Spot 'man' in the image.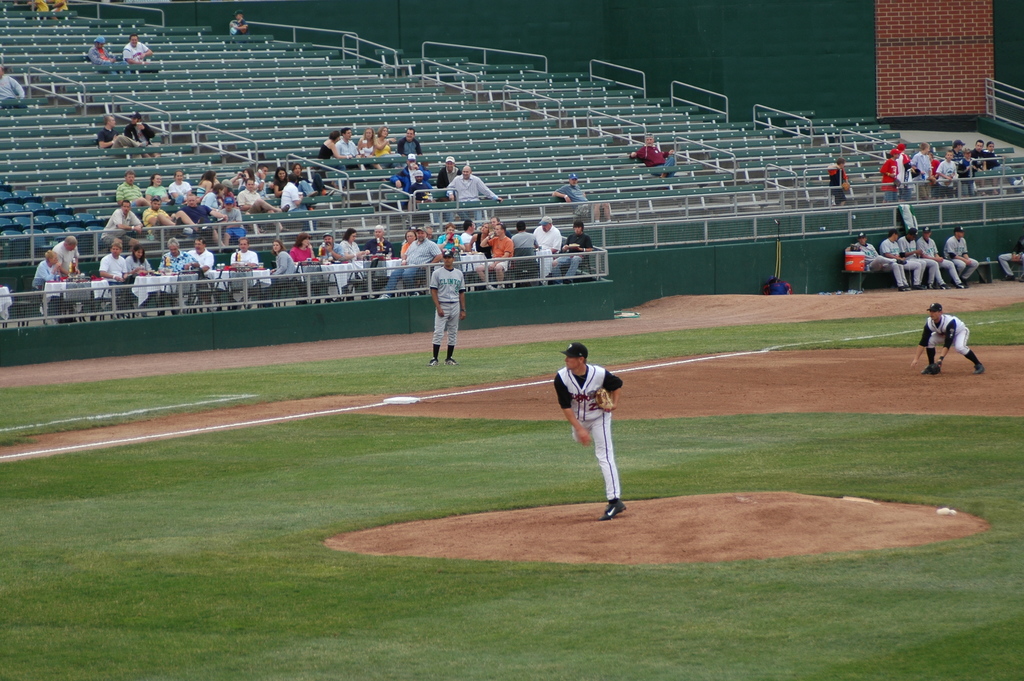
'man' found at box(143, 196, 199, 231).
